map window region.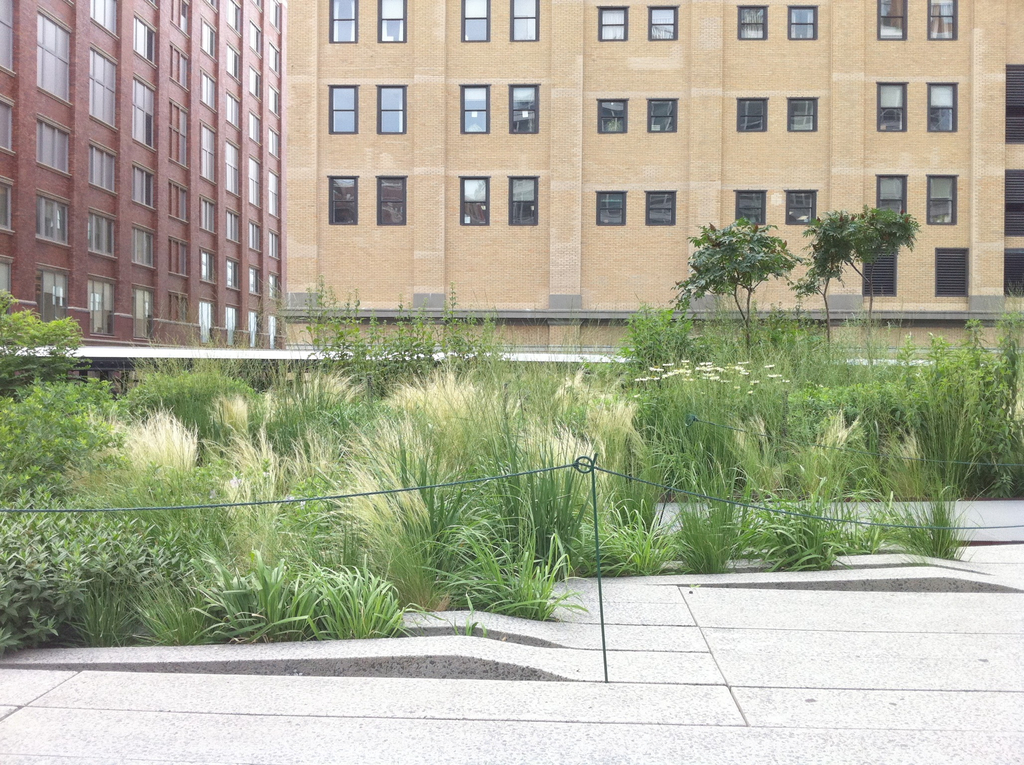
Mapped to 377 85 406 131.
